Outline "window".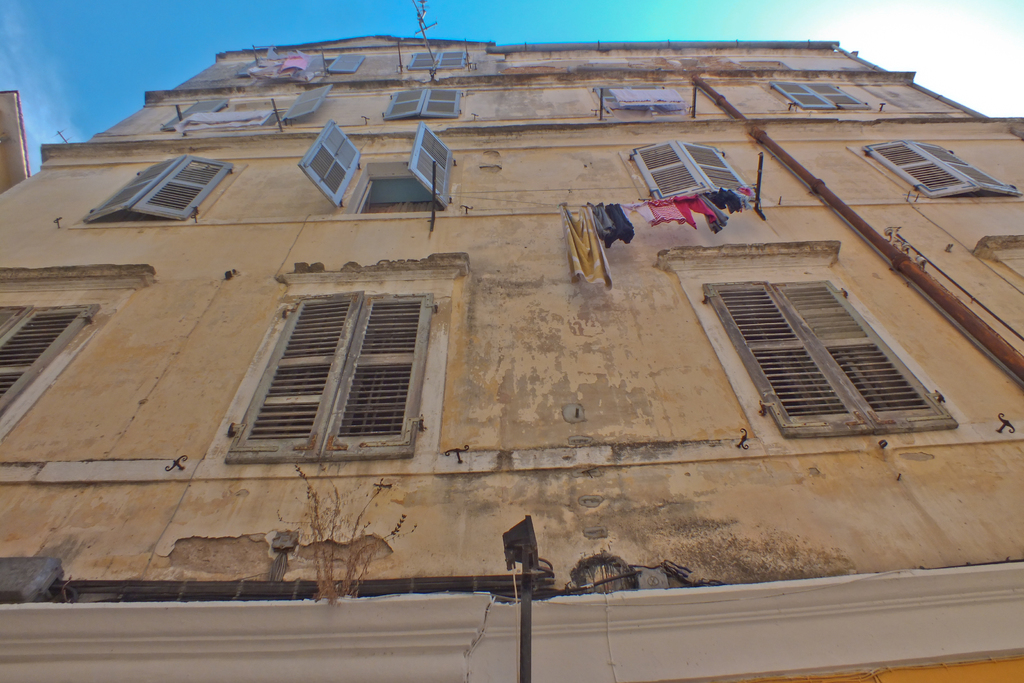
Outline: rect(634, 136, 761, 202).
